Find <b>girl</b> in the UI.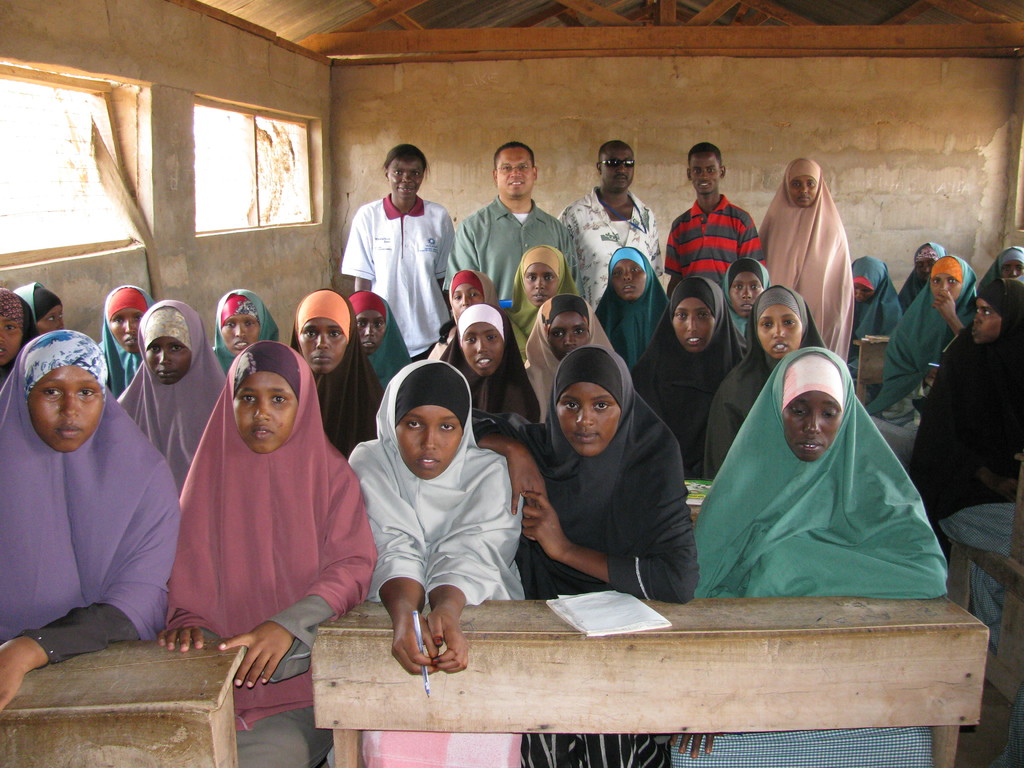
UI element at 511 243 578 357.
